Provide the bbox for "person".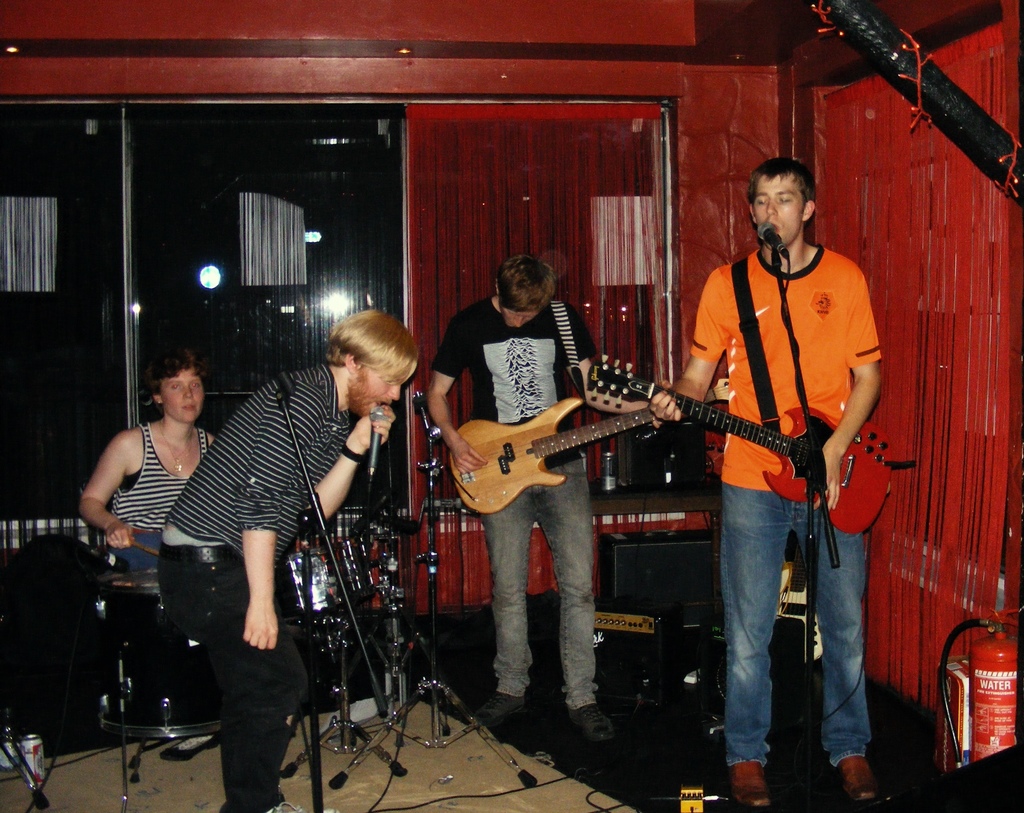
BBox(648, 162, 877, 803).
